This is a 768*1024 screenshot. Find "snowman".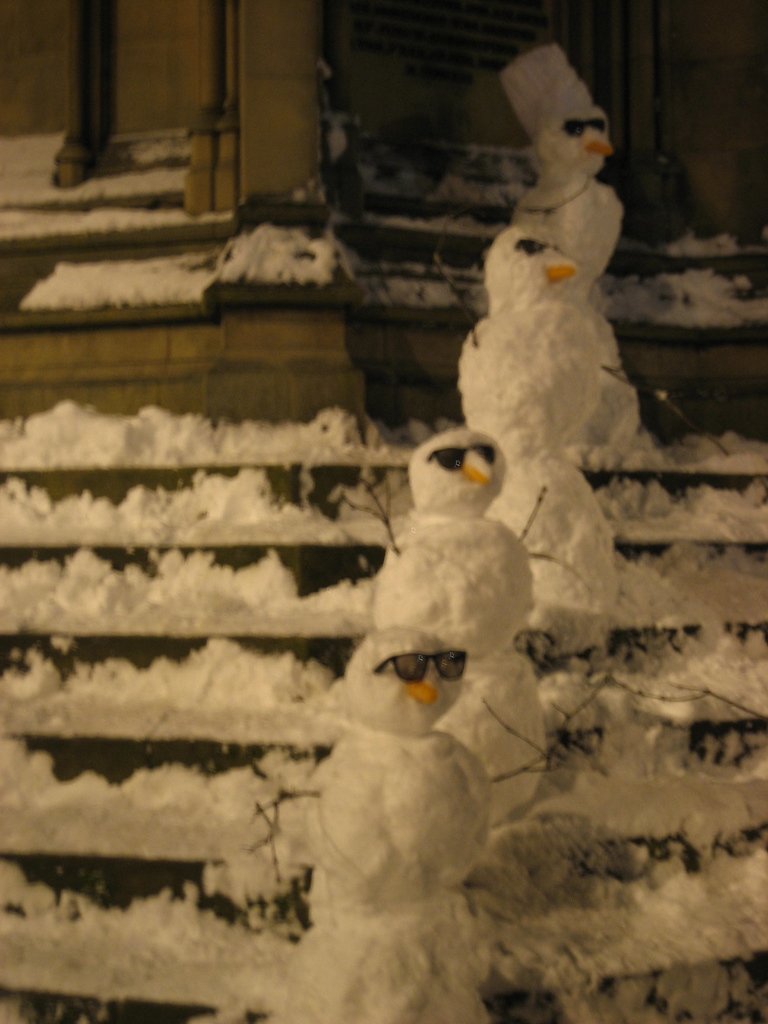
Bounding box: <box>438,211,641,657</box>.
